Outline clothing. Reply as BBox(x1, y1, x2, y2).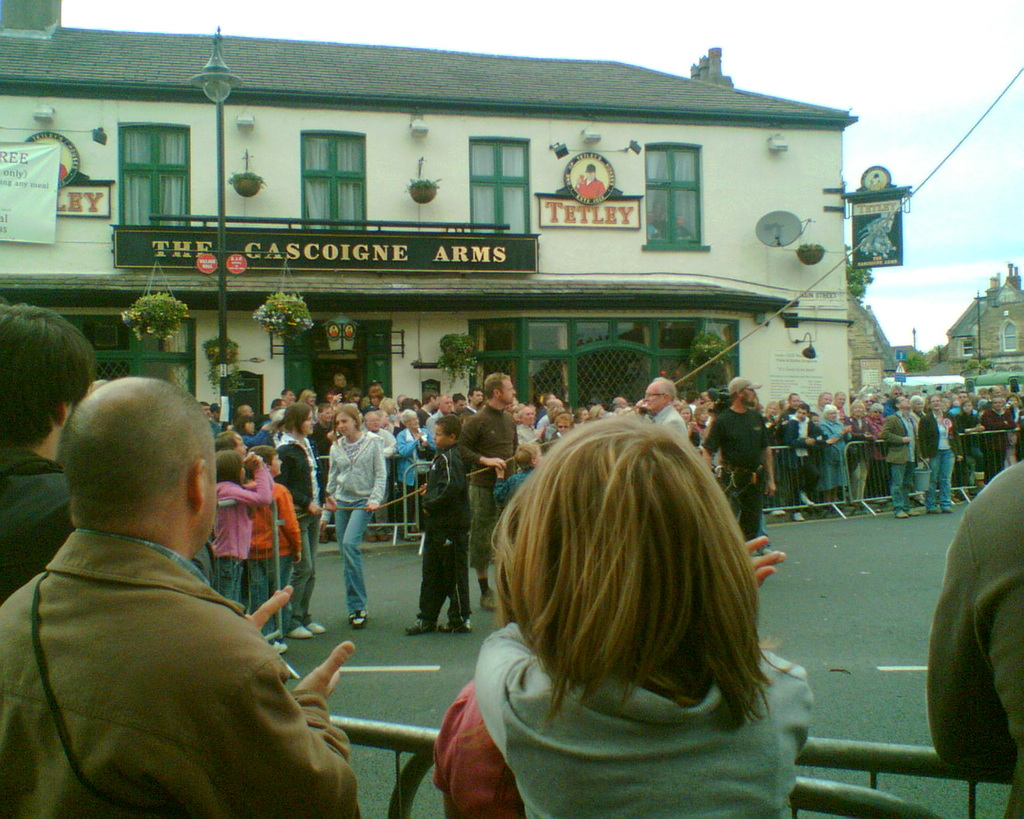
BBox(21, 482, 344, 817).
